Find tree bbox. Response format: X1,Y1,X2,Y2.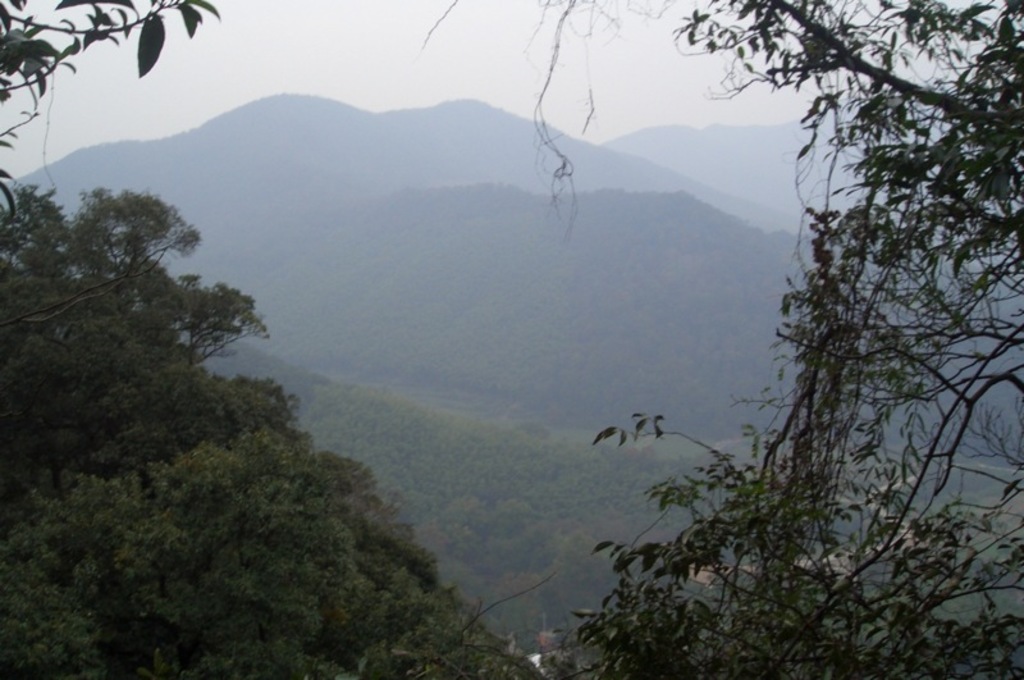
0,0,229,227.
